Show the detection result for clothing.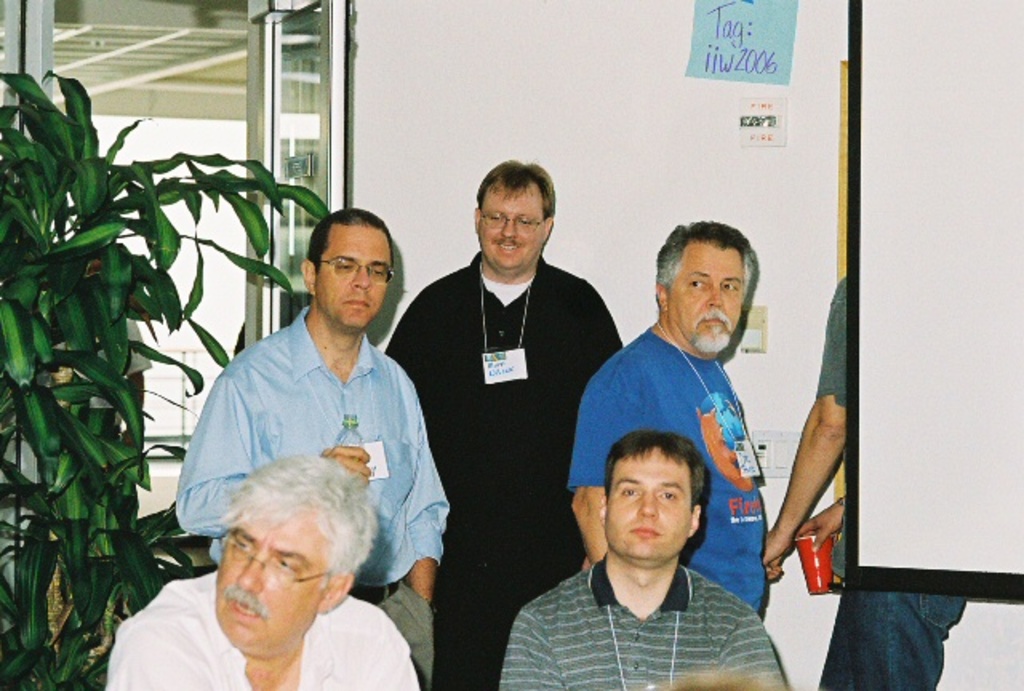
x1=568, y1=328, x2=762, y2=609.
